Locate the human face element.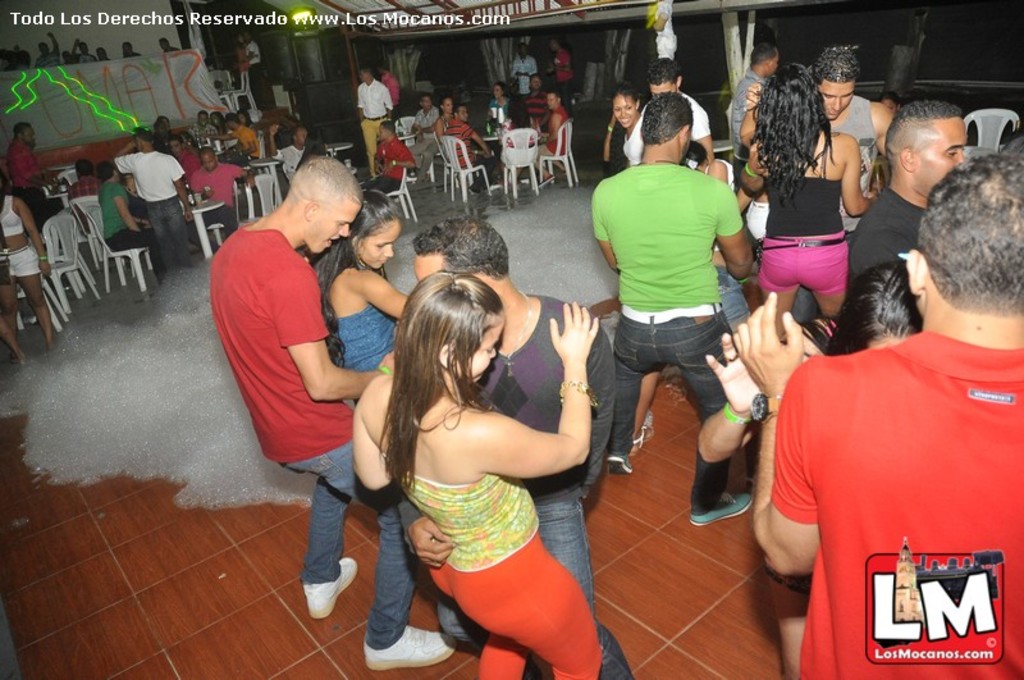
Element bbox: locate(353, 65, 372, 86).
